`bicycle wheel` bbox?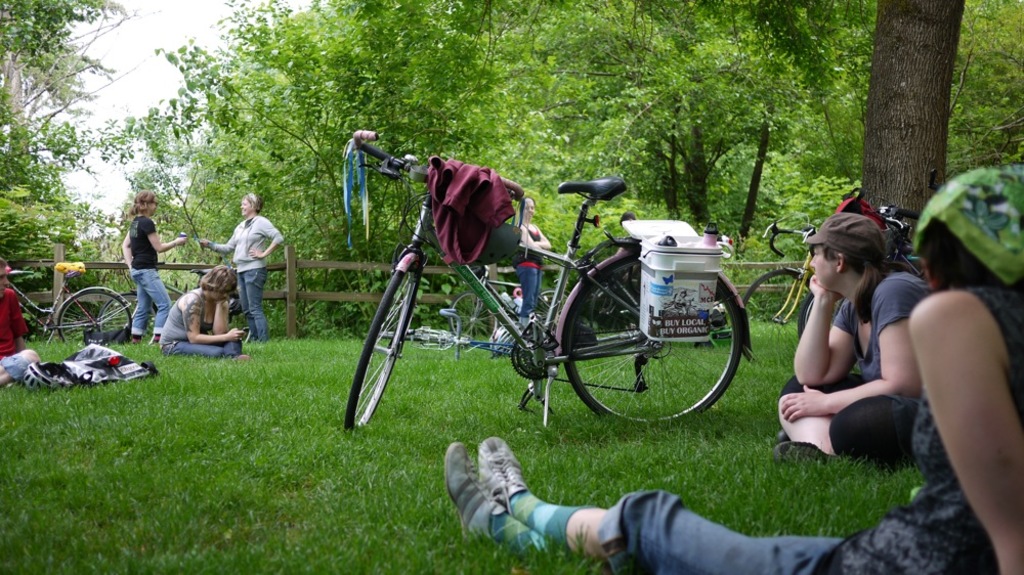
box(58, 291, 131, 342)
